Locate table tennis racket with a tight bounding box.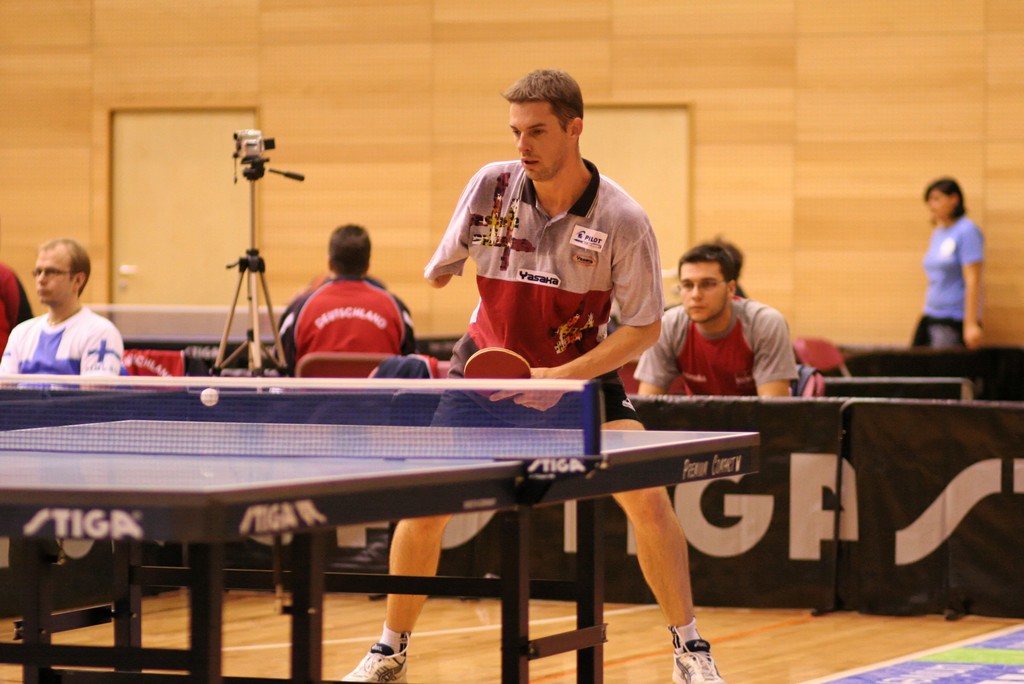
<box>461,345,532,399</box>.
